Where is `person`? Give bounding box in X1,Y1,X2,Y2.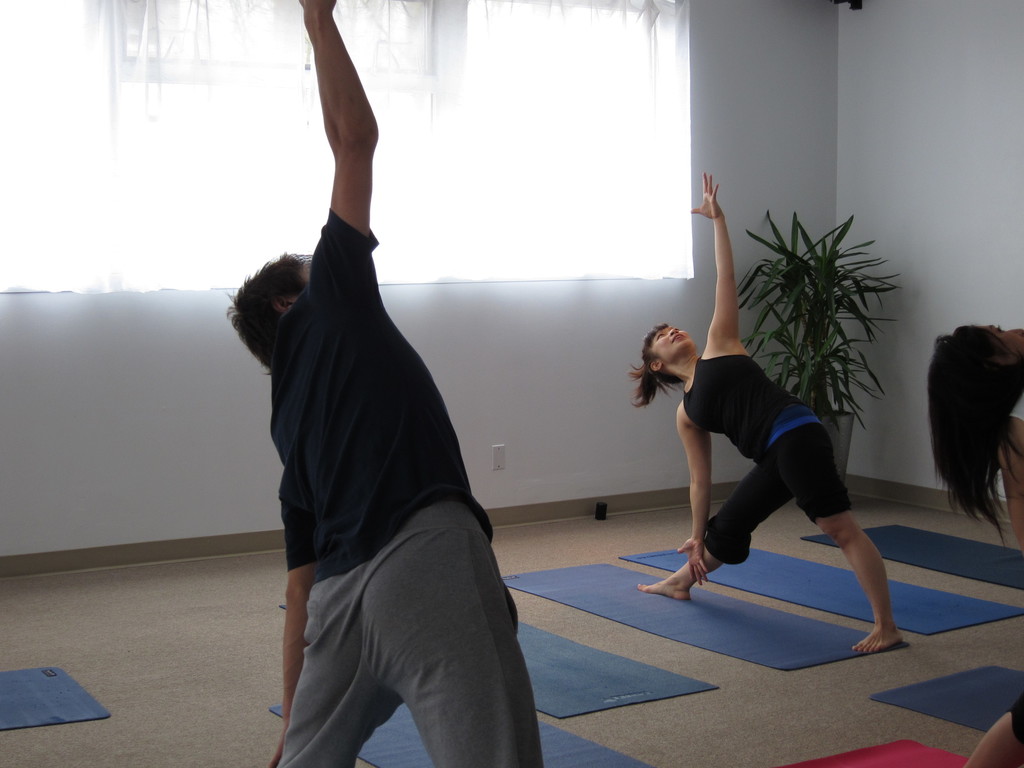
927,324,1023,764.
